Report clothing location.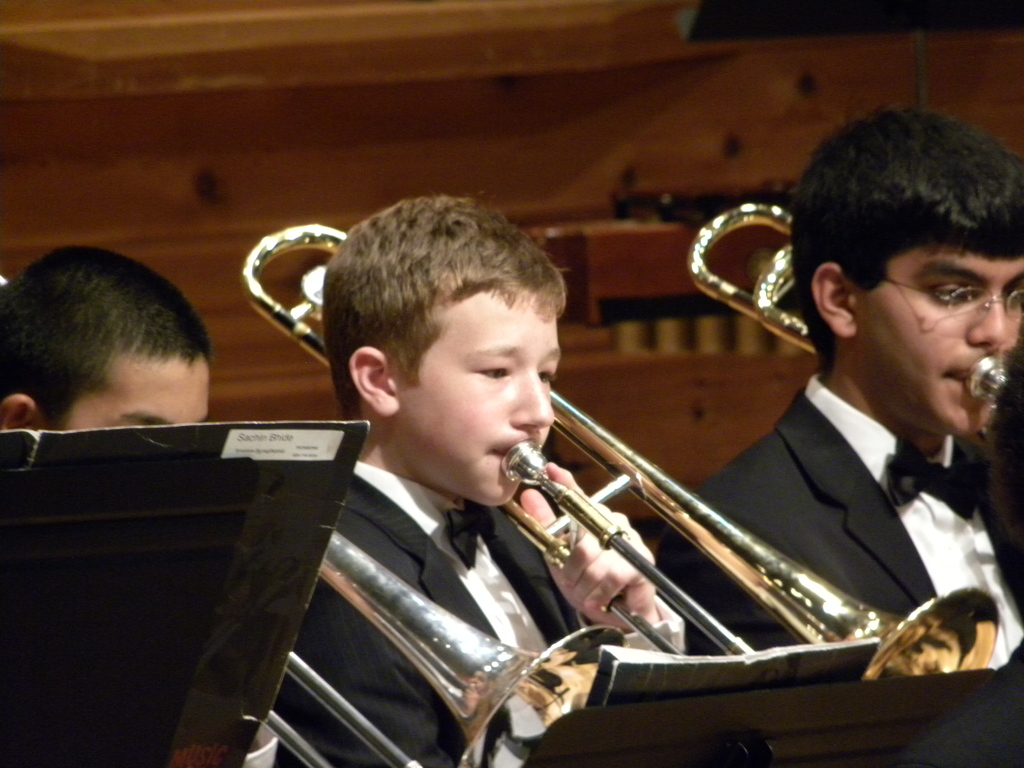
Report: x1=253 y1=457 x2=698 y2=767.
